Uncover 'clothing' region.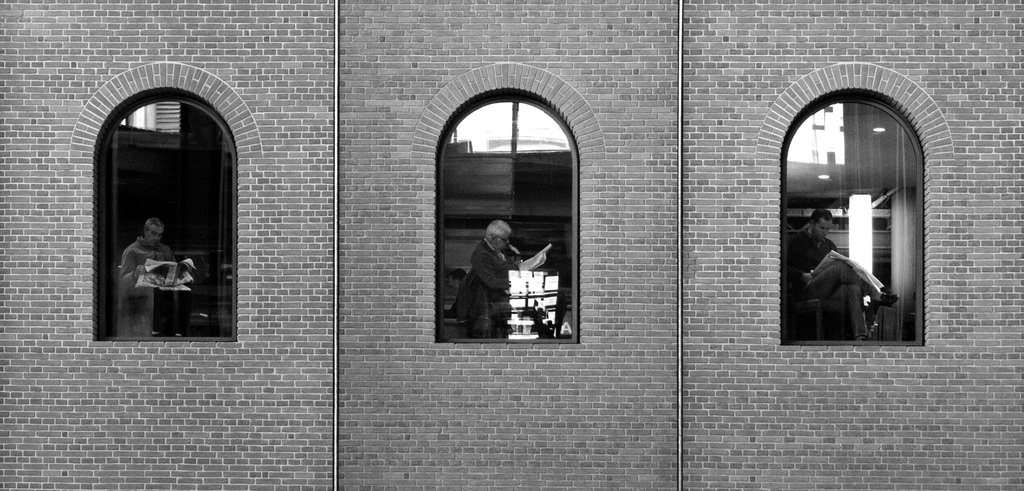
Uncovered: bbox(115, 243, 198, 343).
